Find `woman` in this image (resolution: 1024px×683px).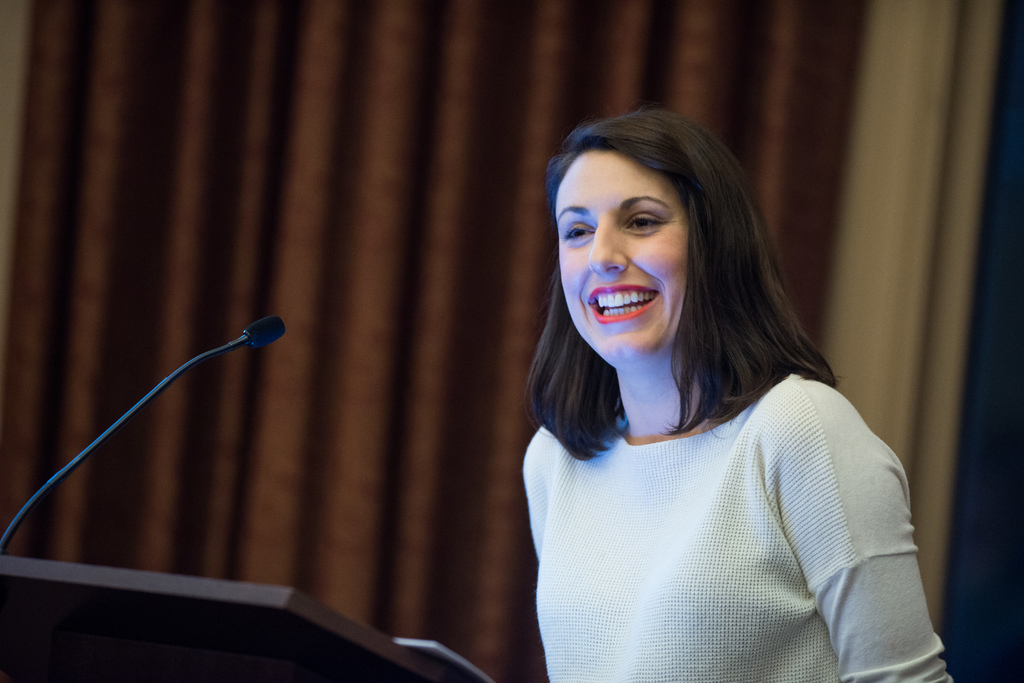
BBox(520, 107, 956, 682).
